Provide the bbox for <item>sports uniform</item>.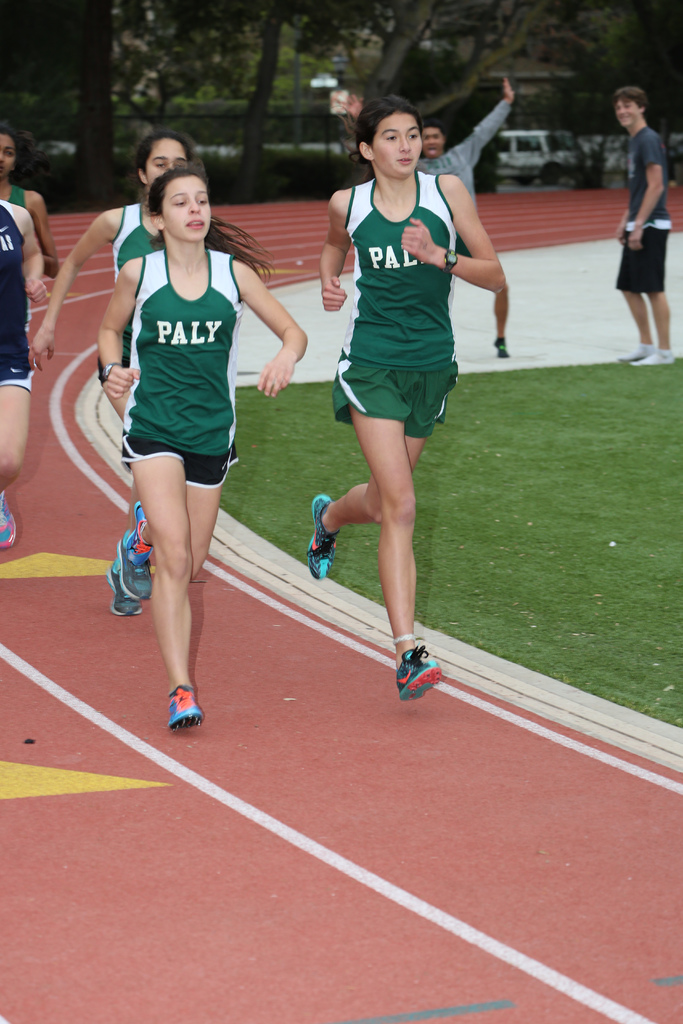
{"left": 0, "top": 202, "right": 44, "bottom": 557}.
